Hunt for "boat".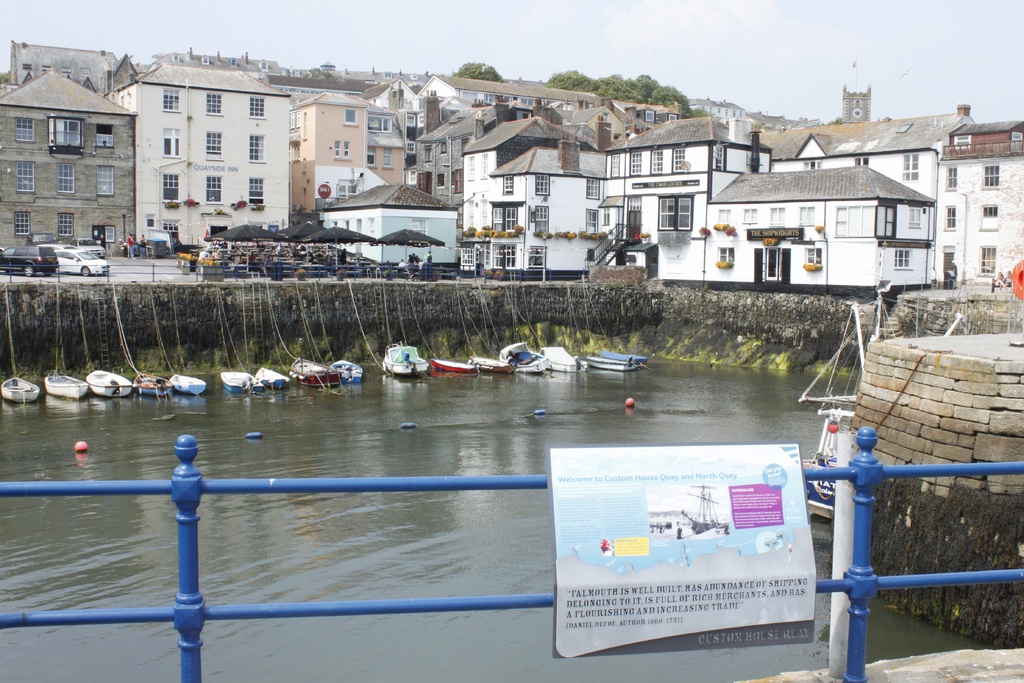
Hunted down at x1=330 y1=357 x2=367 y2=381.
